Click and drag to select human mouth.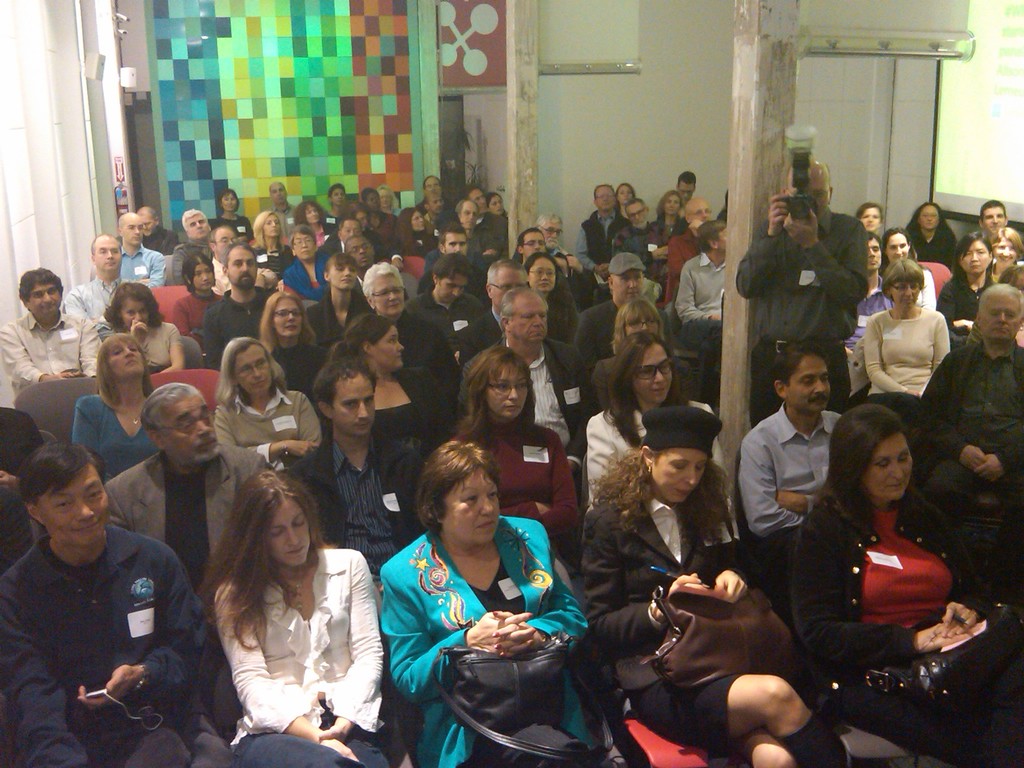
Selection: <bbox>678, 487, 693, 496</bbox>.
